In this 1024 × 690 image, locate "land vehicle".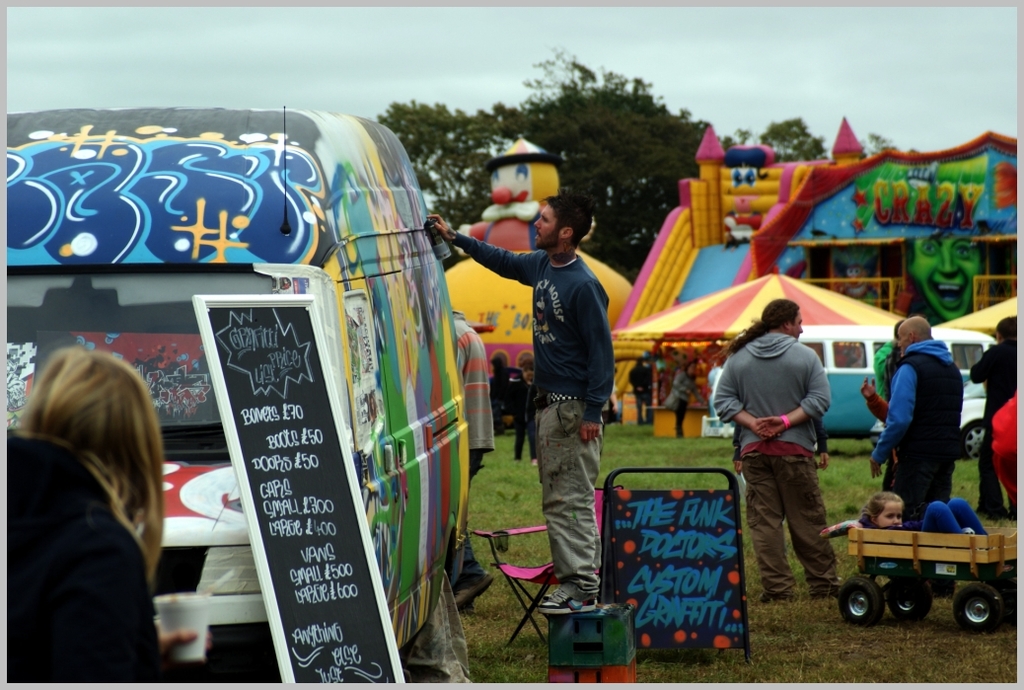
Bounding box: l=8, t=103, r=473, b=657.
